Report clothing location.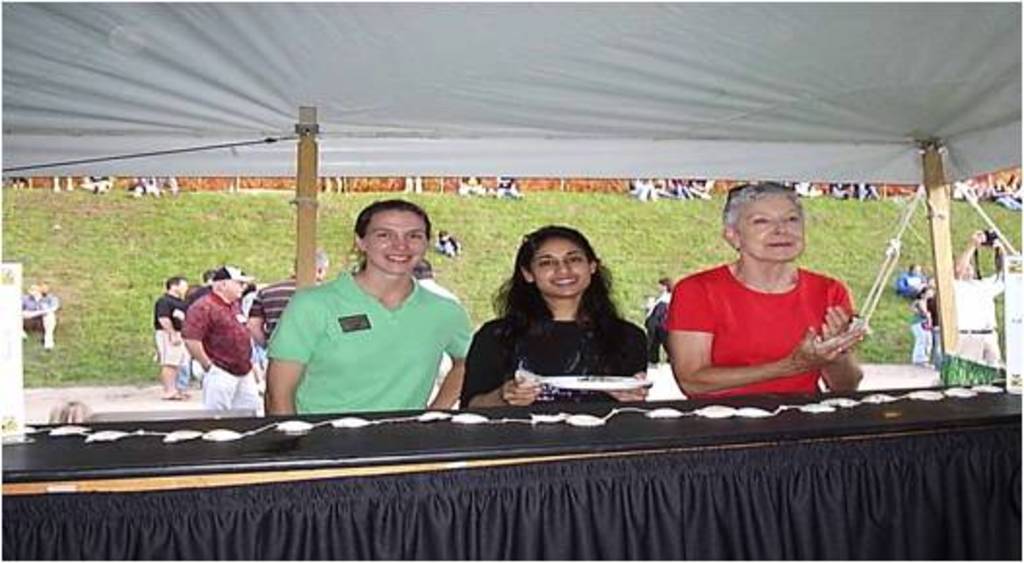
Report: x1=665 y1=254 x2=853 y2=394.
